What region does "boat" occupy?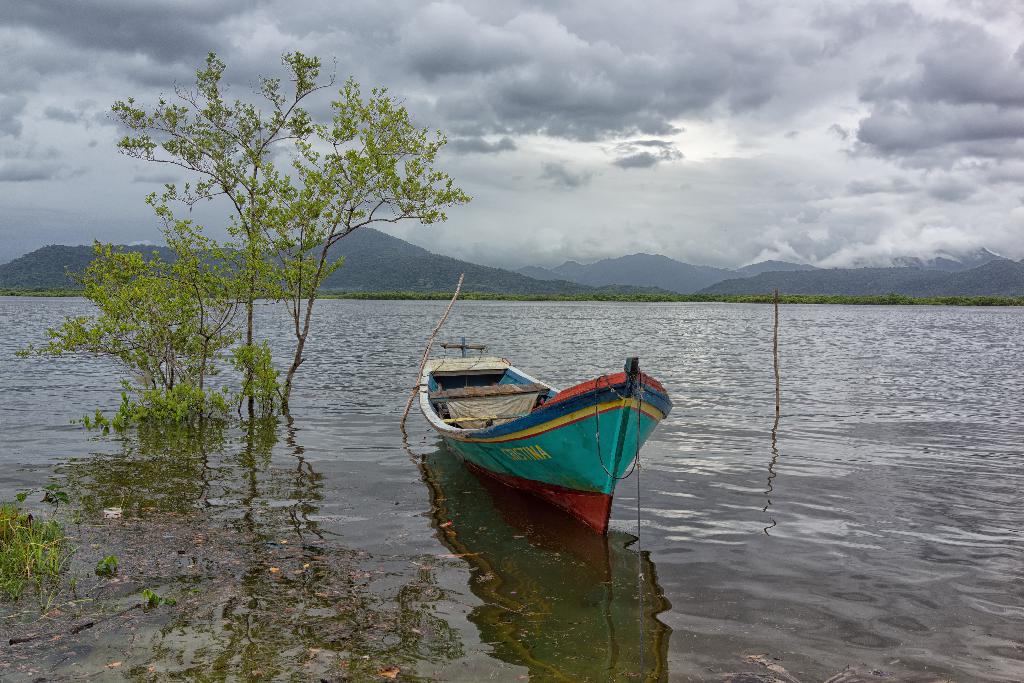
[402,297,673,542].
